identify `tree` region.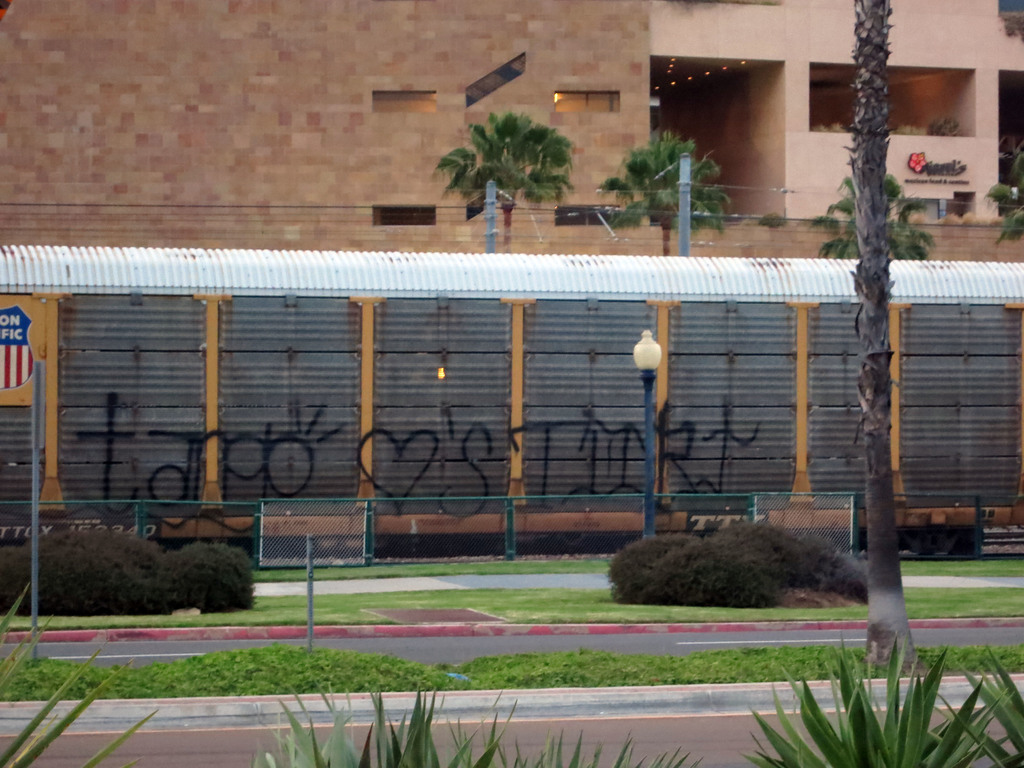
Region: select_region(854, 1, 928, 675).
